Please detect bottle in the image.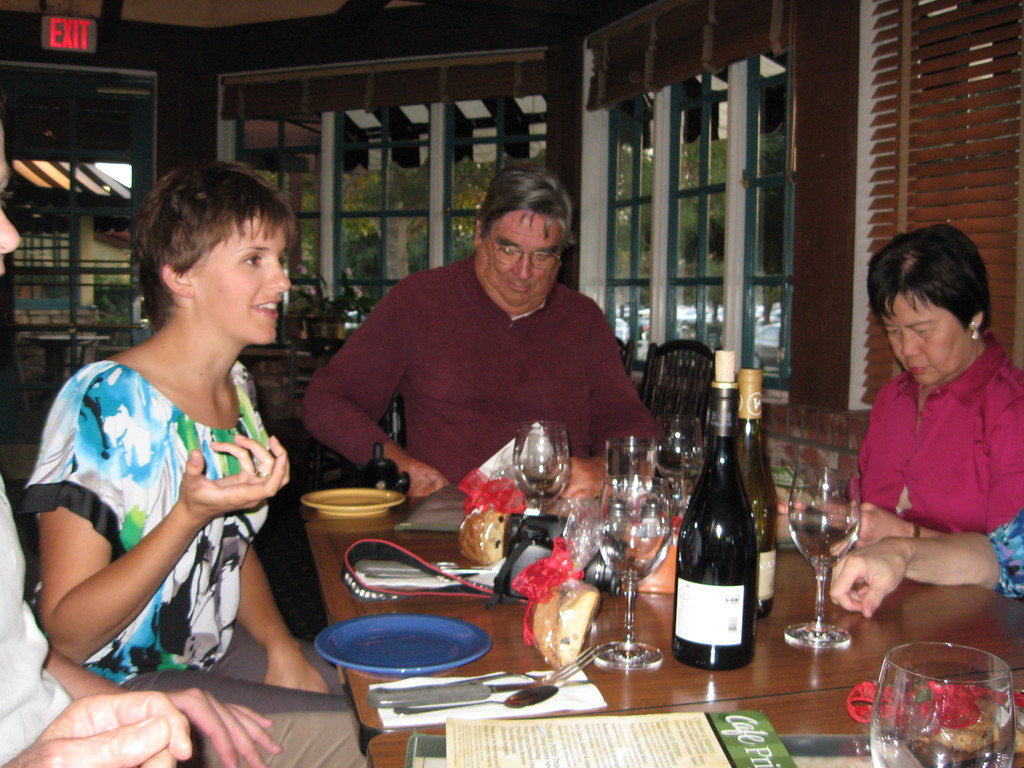
l=737, t=365, r=797, b=628.
